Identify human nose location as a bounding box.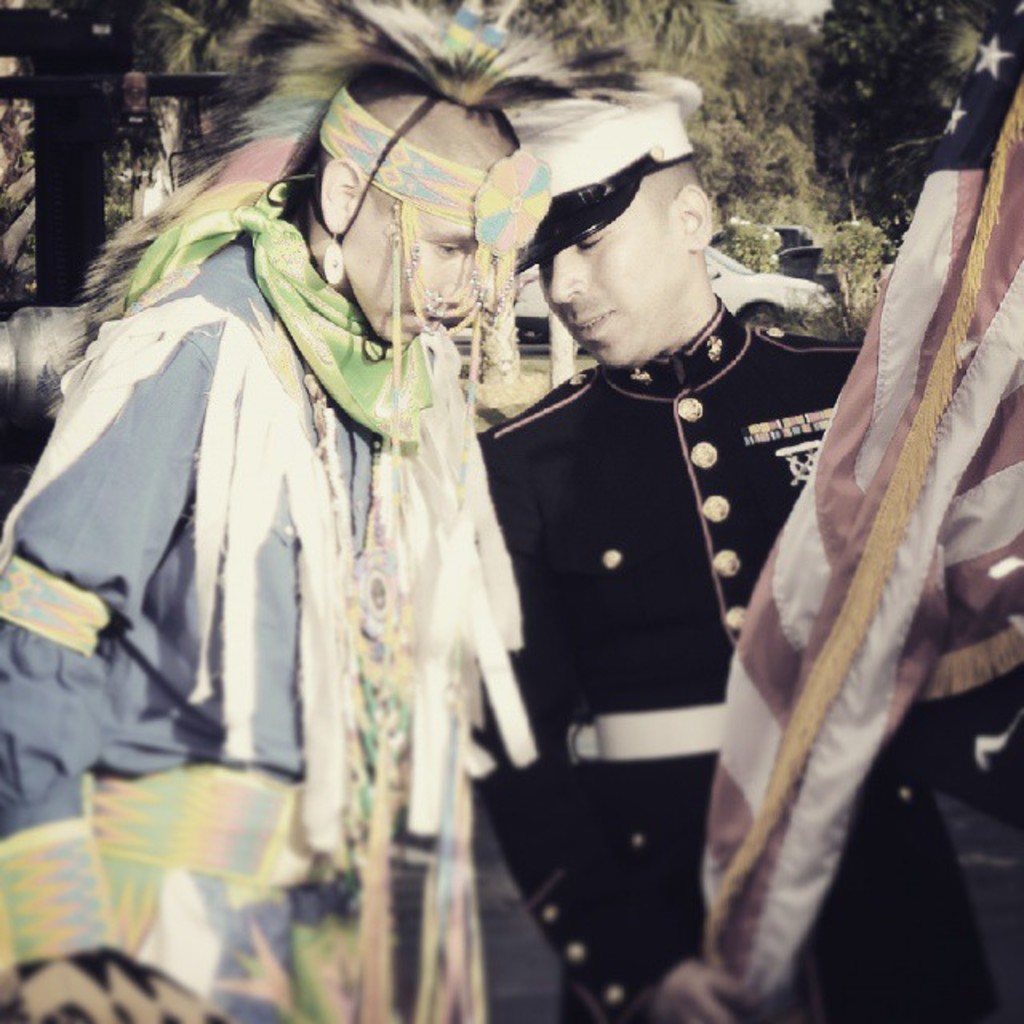
left=550, top=256, right=584, bottom=301.
